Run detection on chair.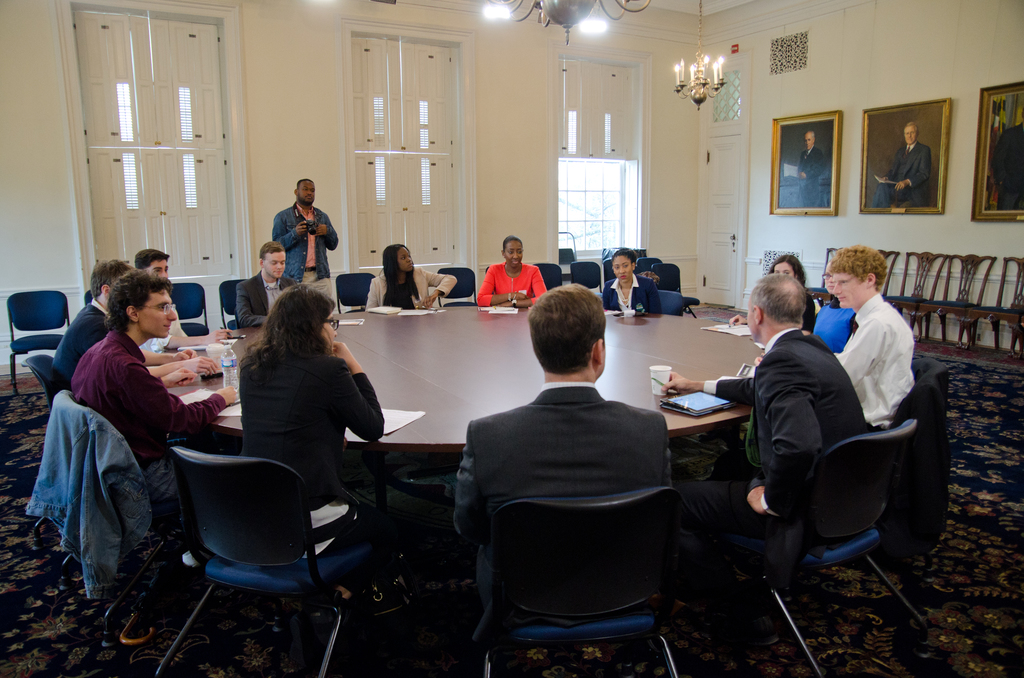
Result: detection(637, 254, 661, 275).
